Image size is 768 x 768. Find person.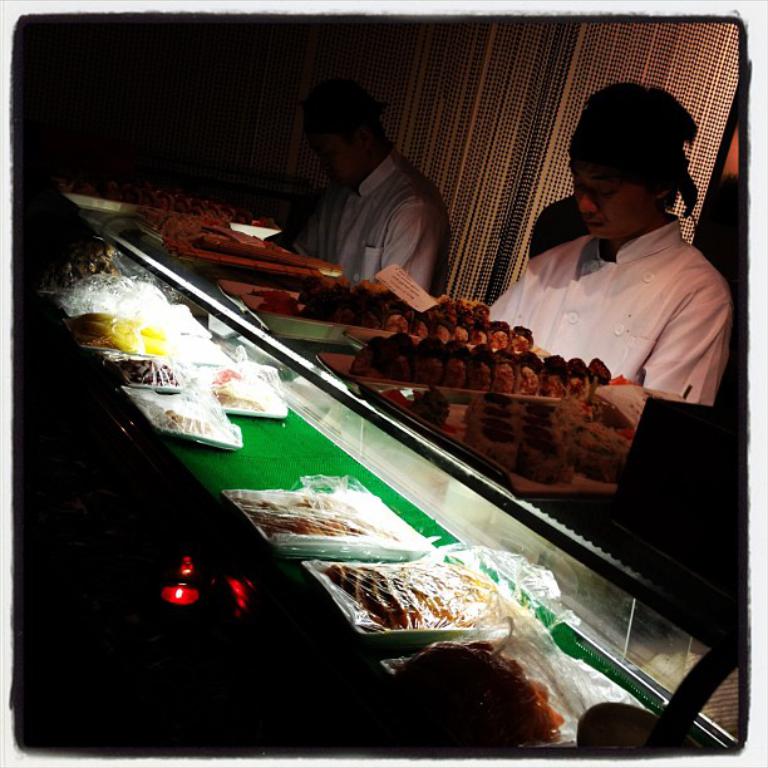
<box>284,78,457,291</box>.
